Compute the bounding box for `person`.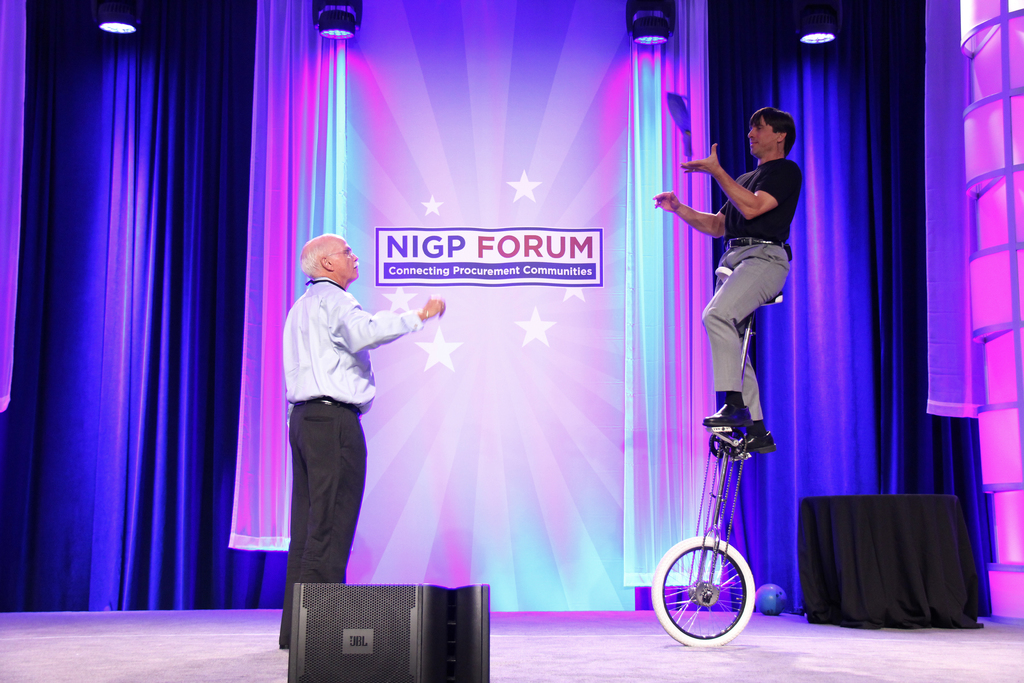
280,235,443,642.
